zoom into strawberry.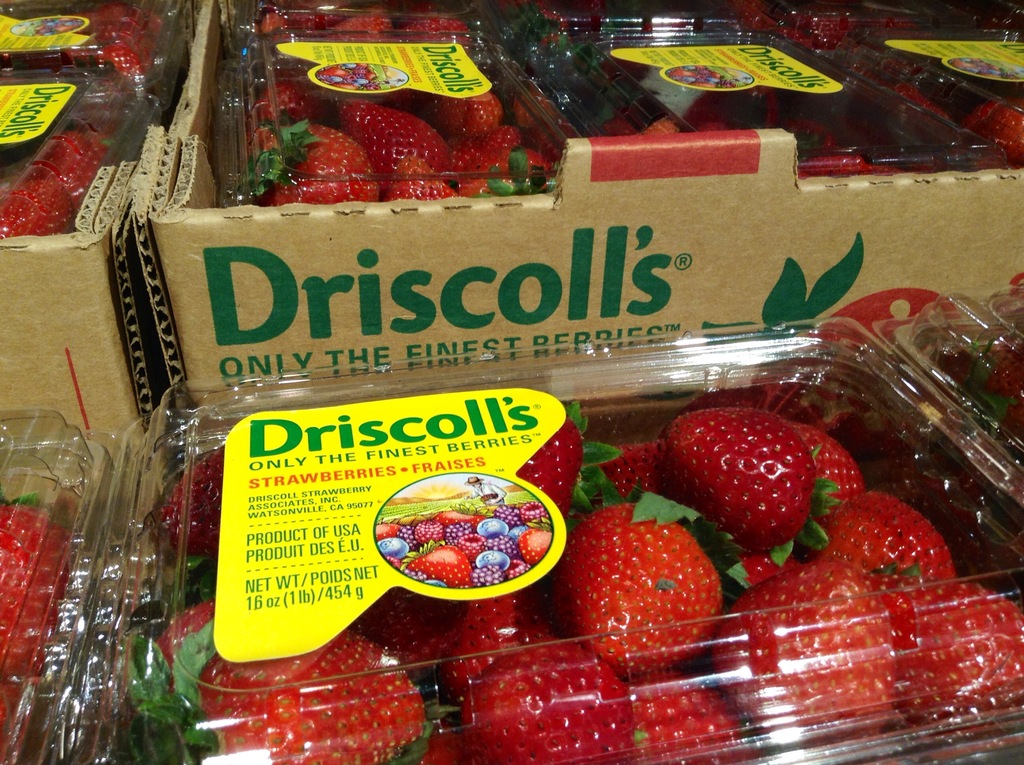
Zoom target: (left=816, top=494, right=940, bottom=577).
